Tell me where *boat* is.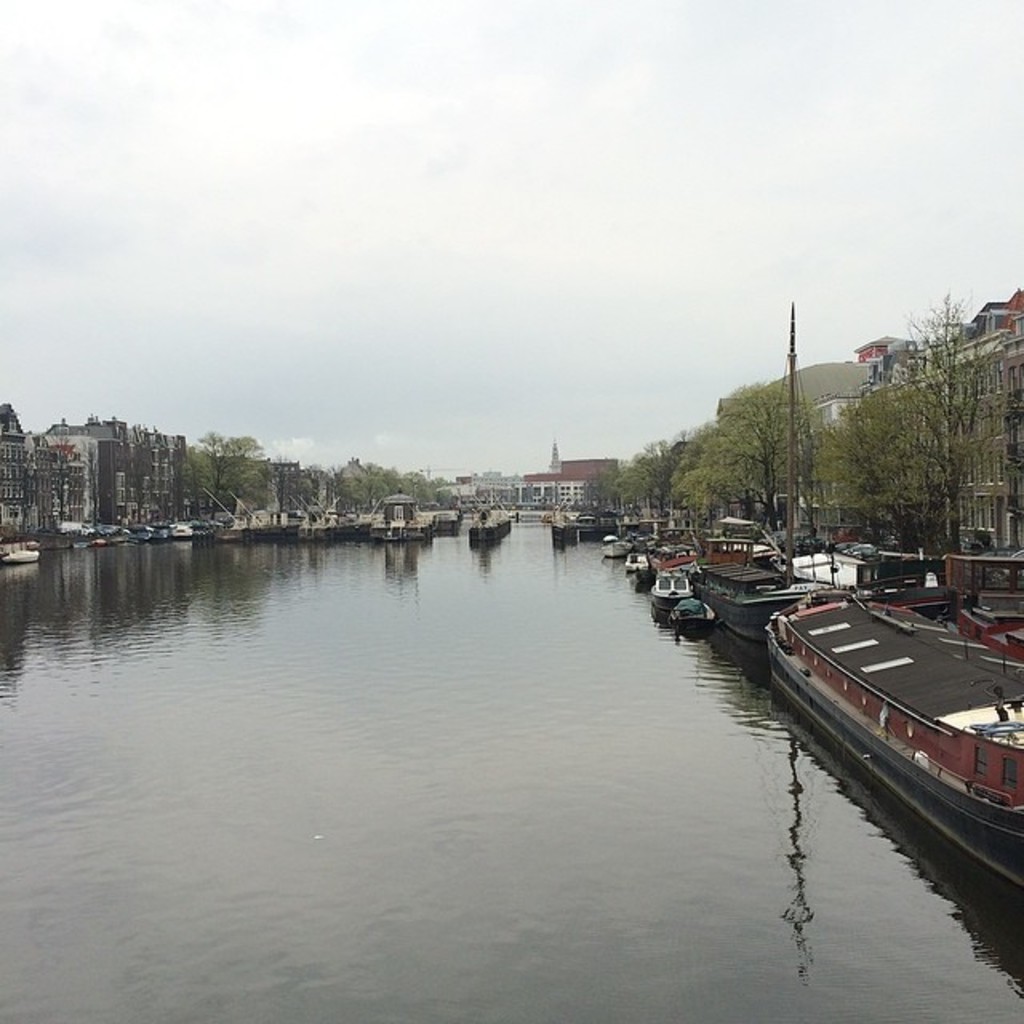
*boat* is at box=[285, 478, 368, 541].
